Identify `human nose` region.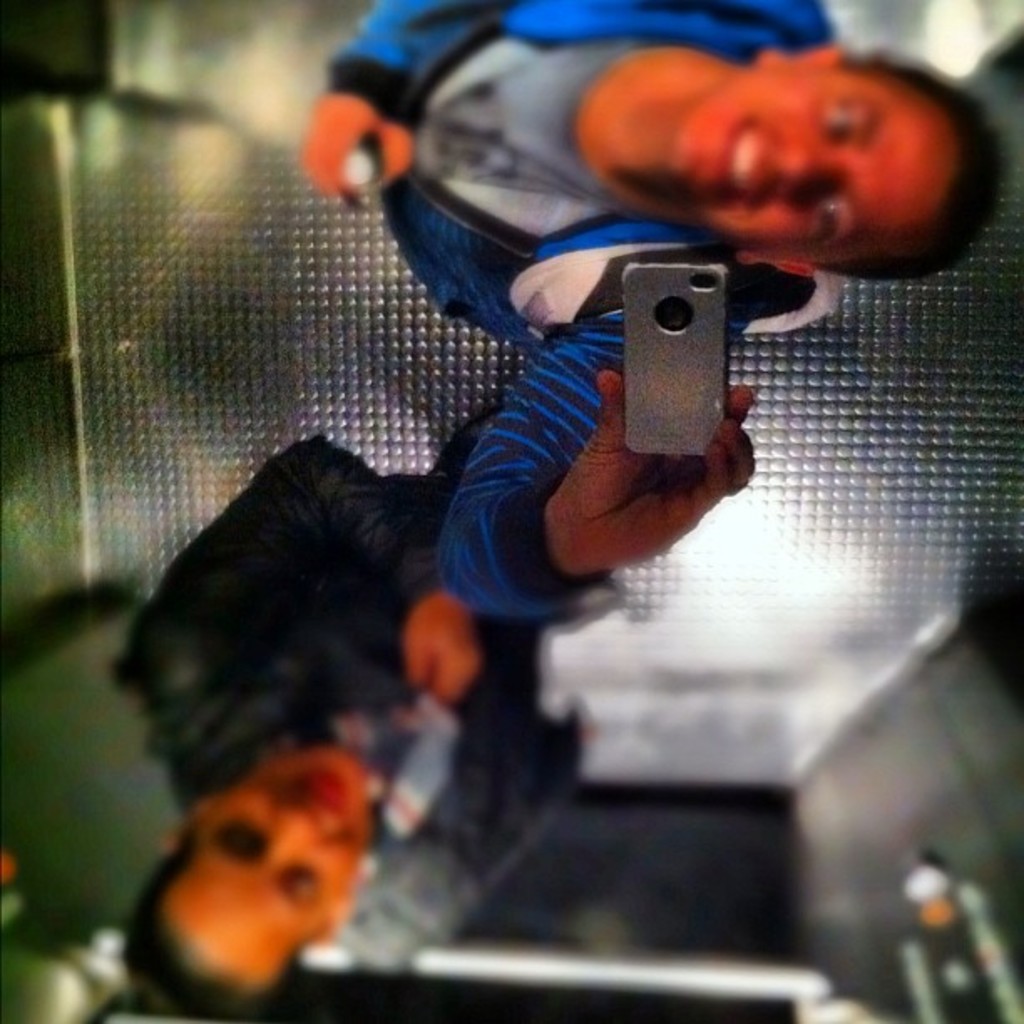
Region: rect(776, 125, 843, 209).
